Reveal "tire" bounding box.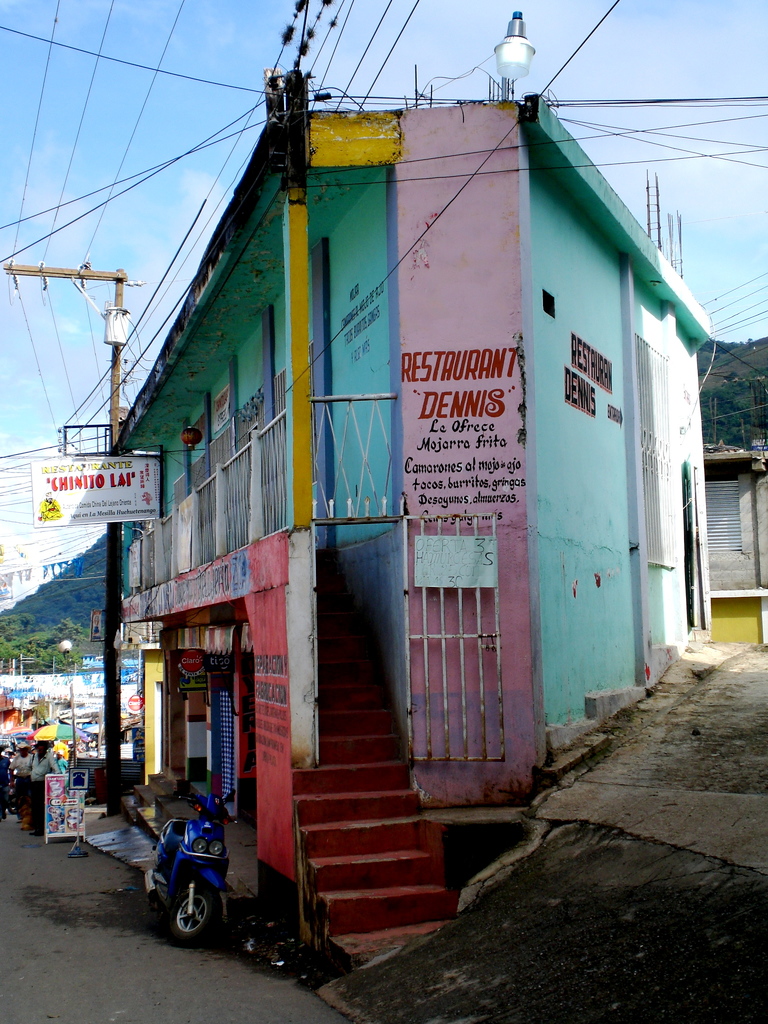
Revealed: left=155, top=874, right=217, bottom=951.
